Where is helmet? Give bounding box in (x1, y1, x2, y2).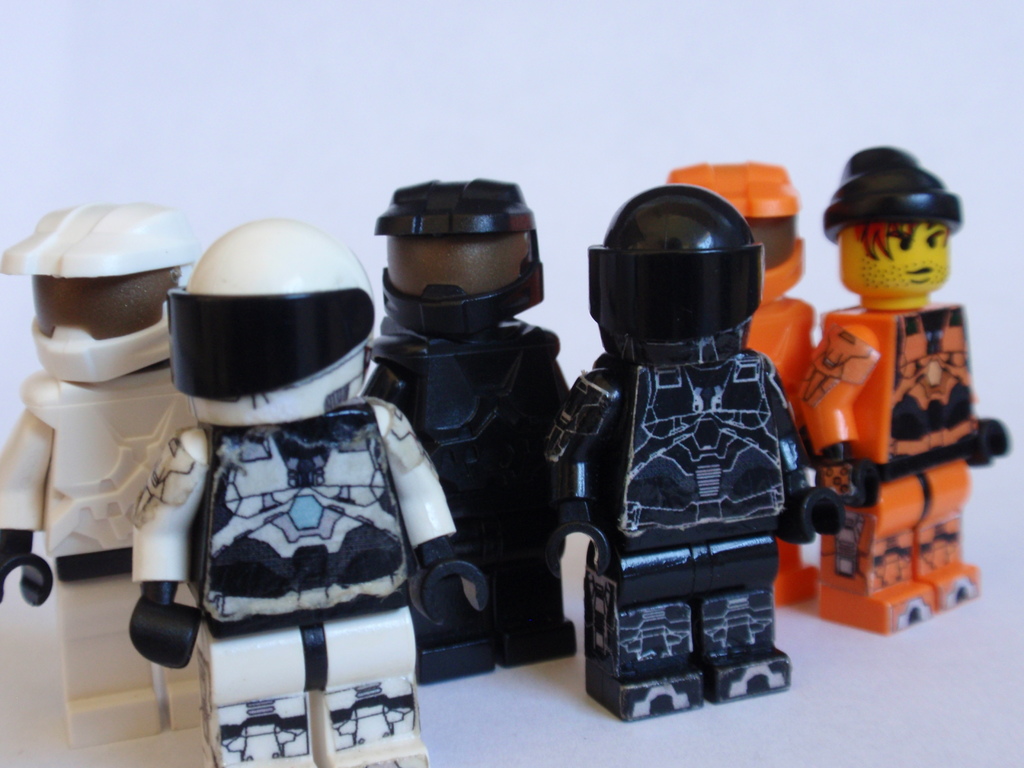
(587, 182, 764, 362).
